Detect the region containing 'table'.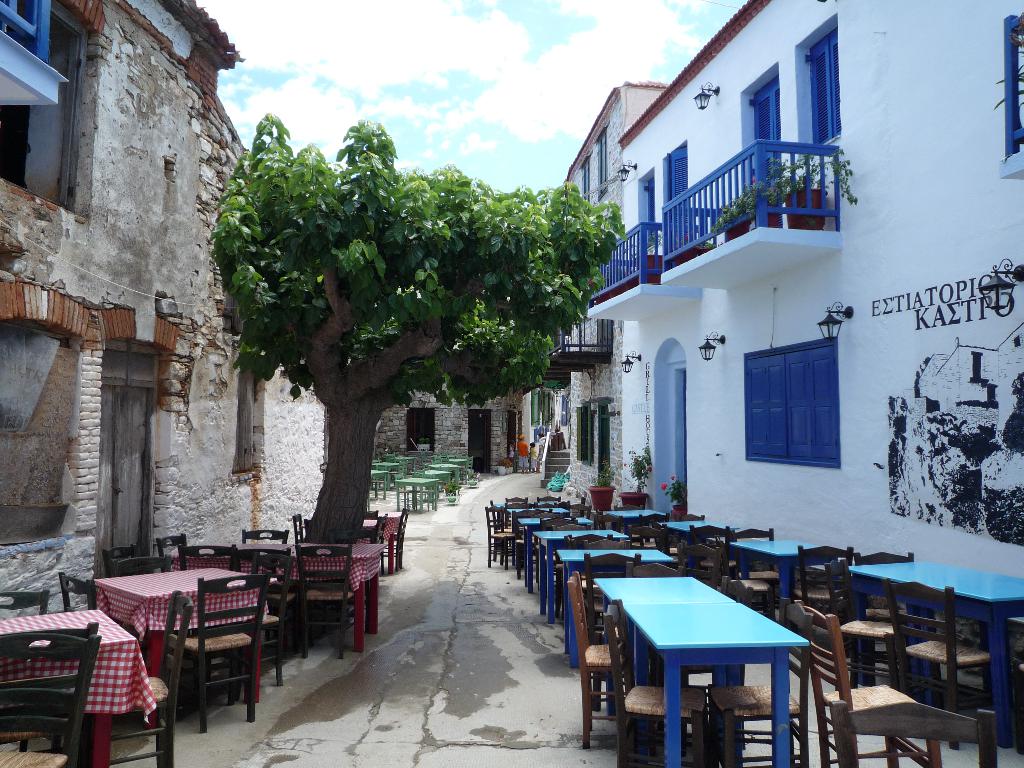
x1=506, y1=508, x2=570, y2=514.
